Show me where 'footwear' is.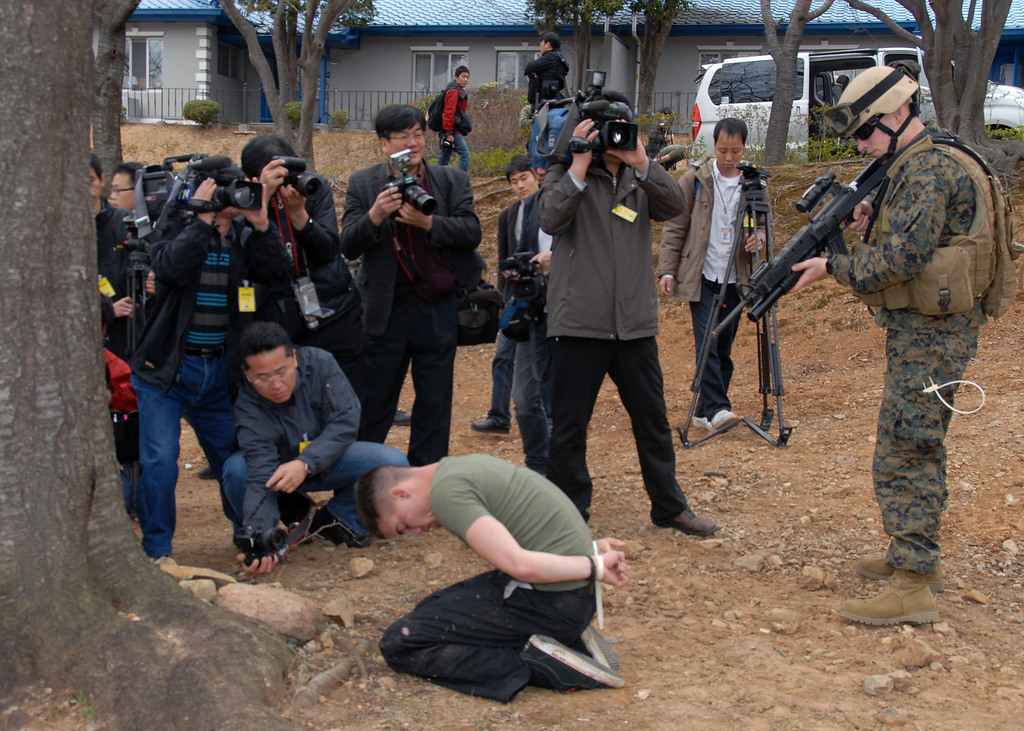
'footwear' is at [x1=389, y1=408, x2=417, y2=428].
